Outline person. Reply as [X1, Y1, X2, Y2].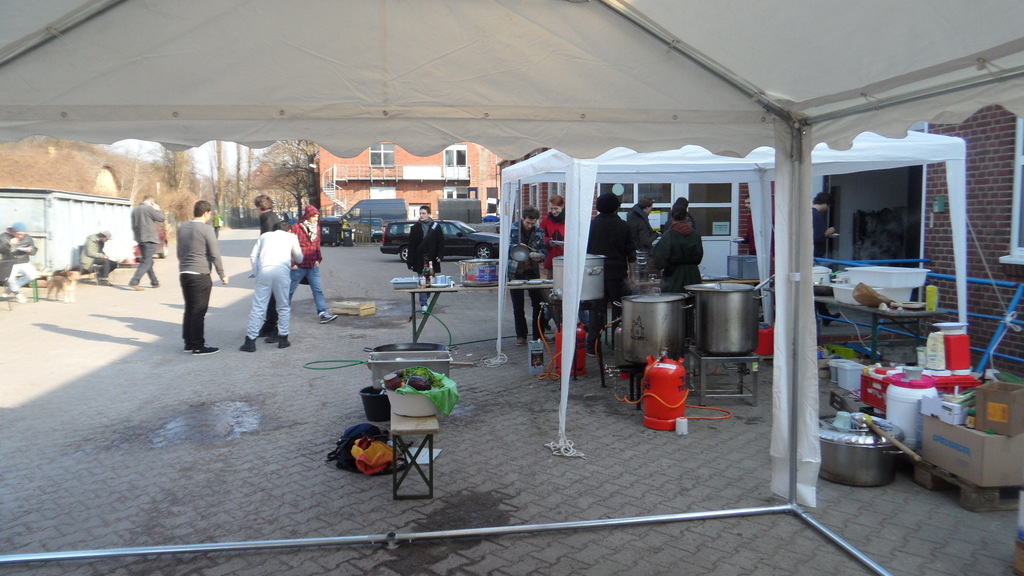
[660, 195, 698, 236].
